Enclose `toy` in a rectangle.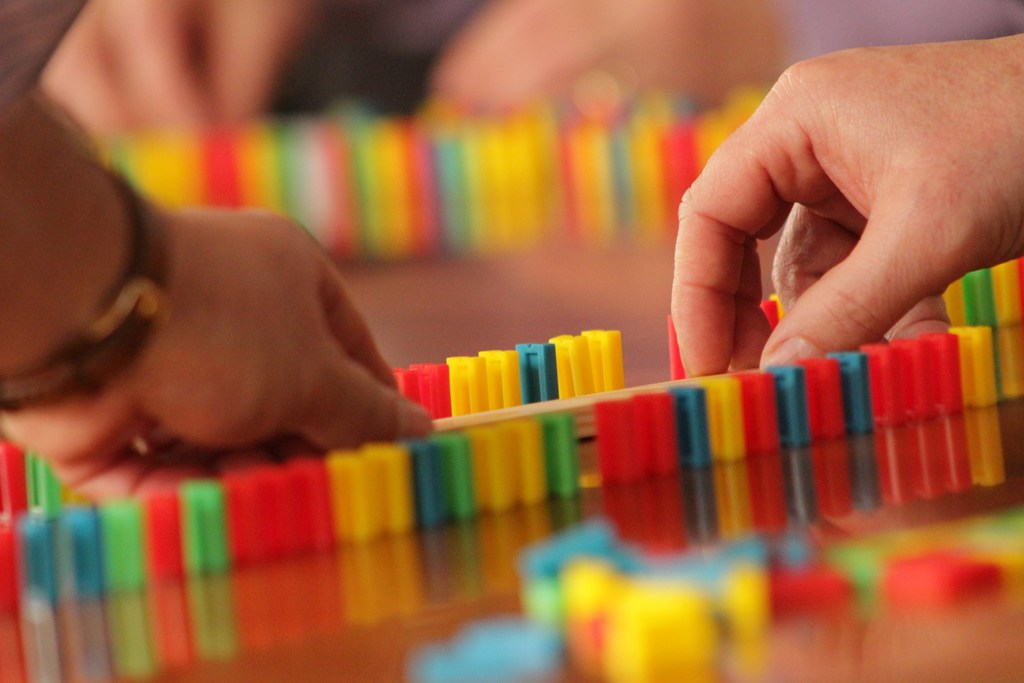
crop(578, 322, 629, 406).
